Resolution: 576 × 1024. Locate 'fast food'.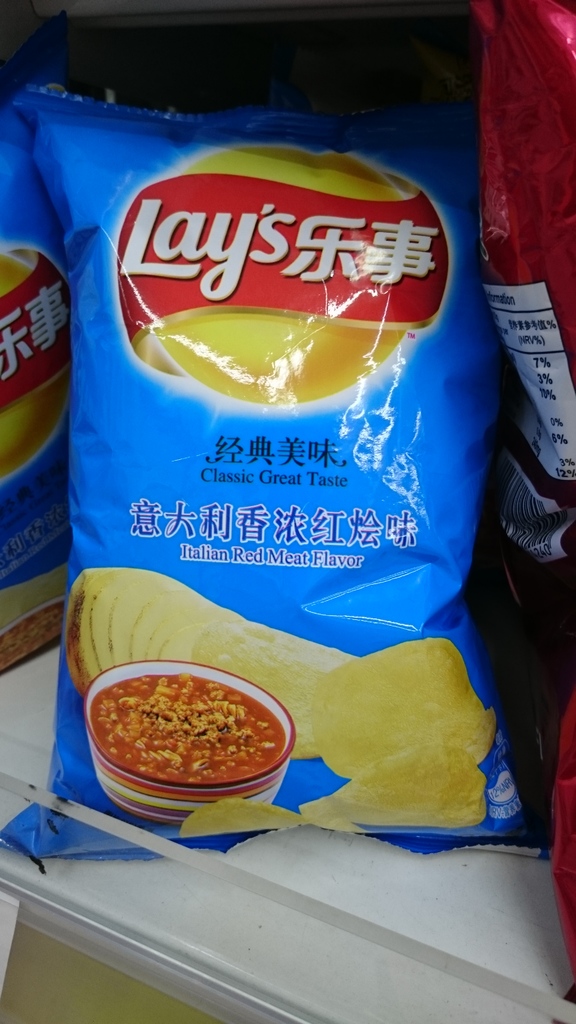
x1=89 y1=669 x2=273 y2=813.
